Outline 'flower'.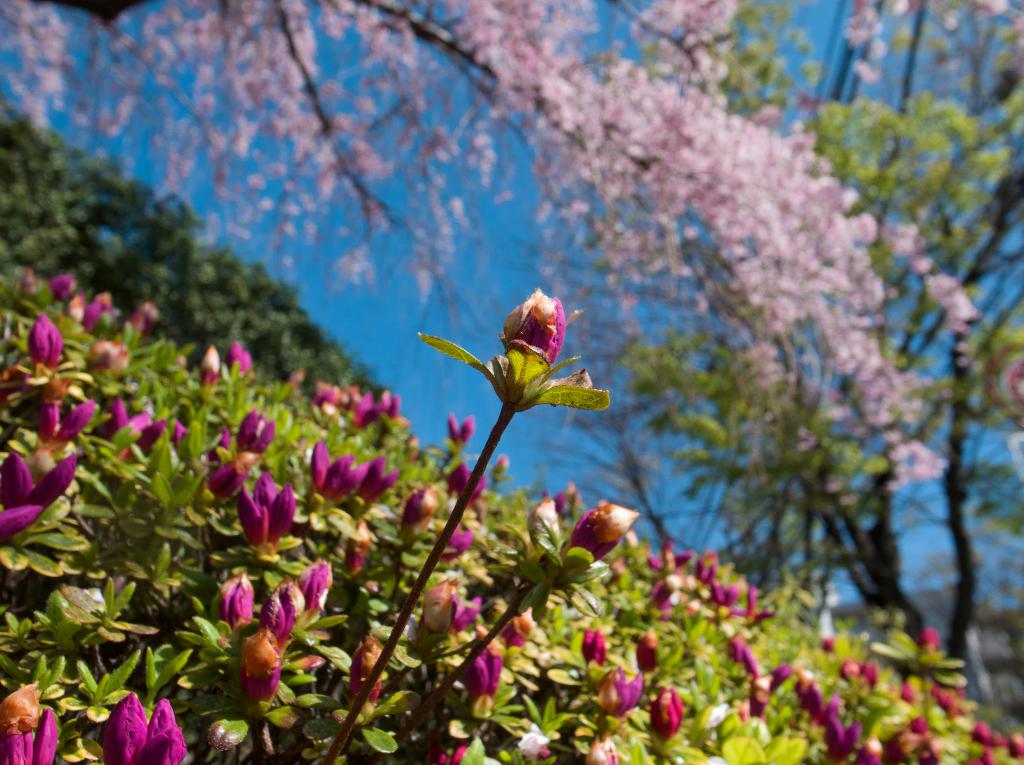
Outline: box(712, 580, 735, 616).
